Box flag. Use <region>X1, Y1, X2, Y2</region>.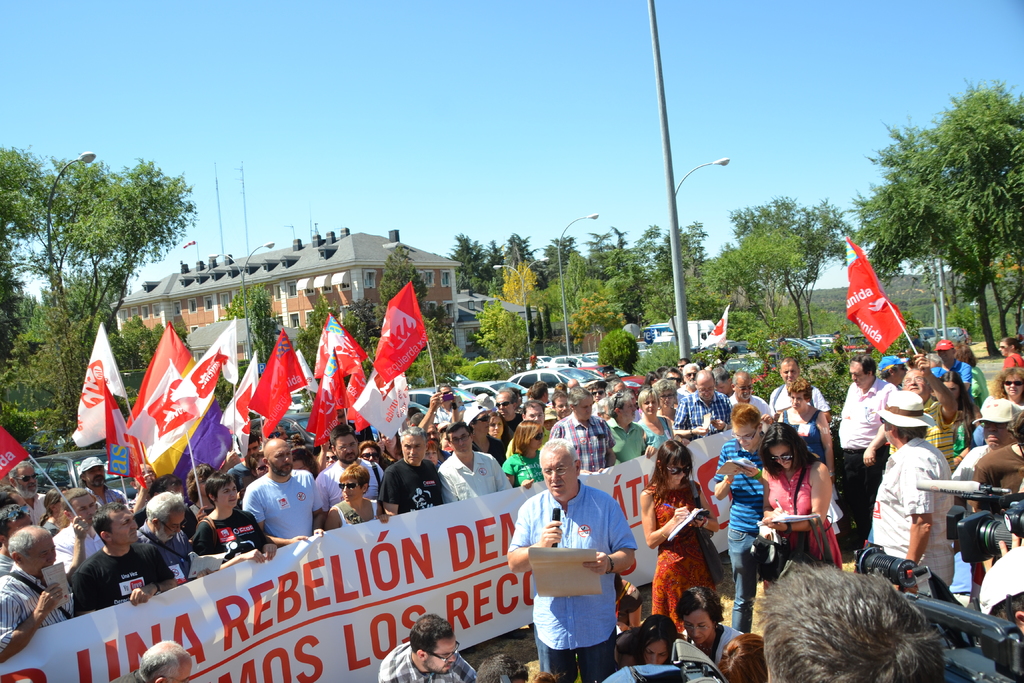
<region>74, 322, 130, 441</region>.
